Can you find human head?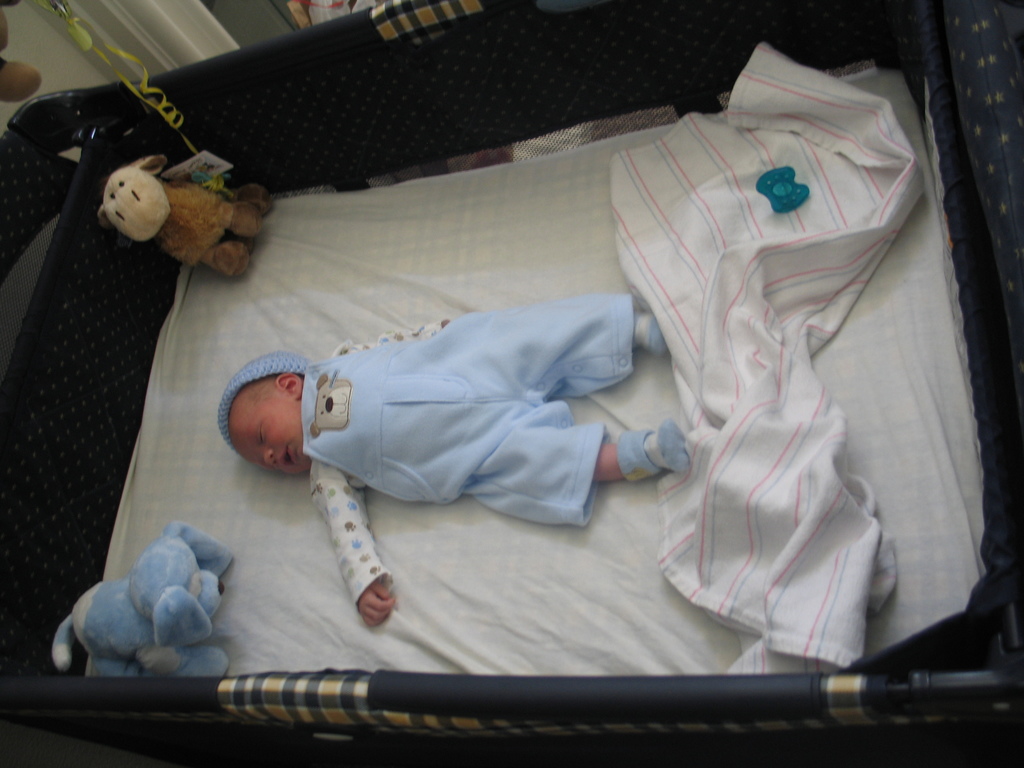
Yes, bounding box: (x1=228, y1=357, x2=312, y2=473).
